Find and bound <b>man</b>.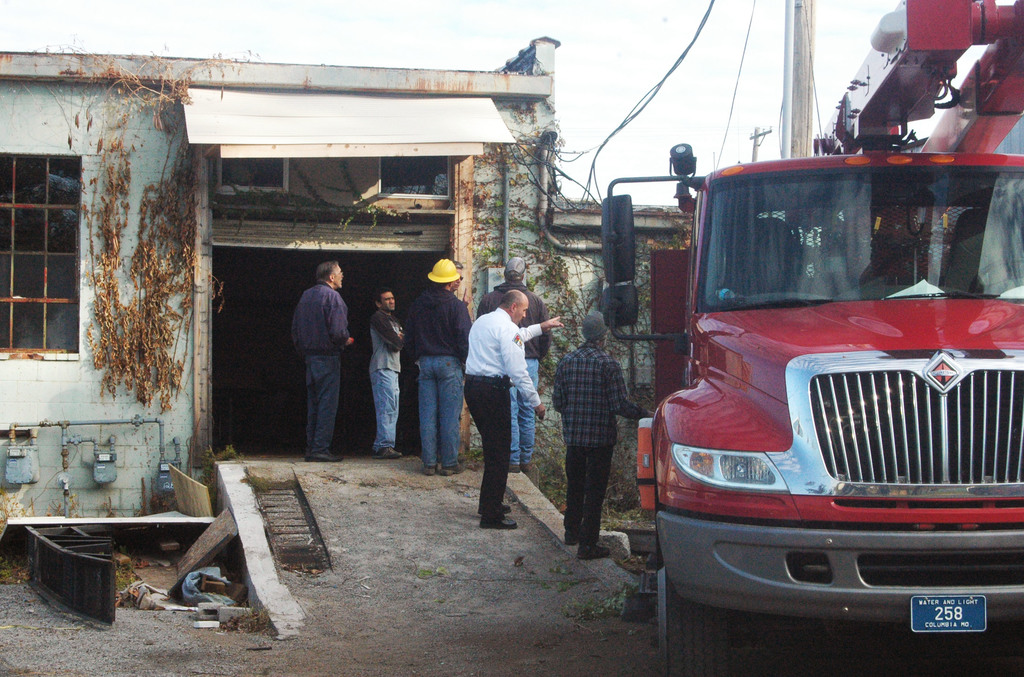
Bound: (550, 314, 662, 559).
